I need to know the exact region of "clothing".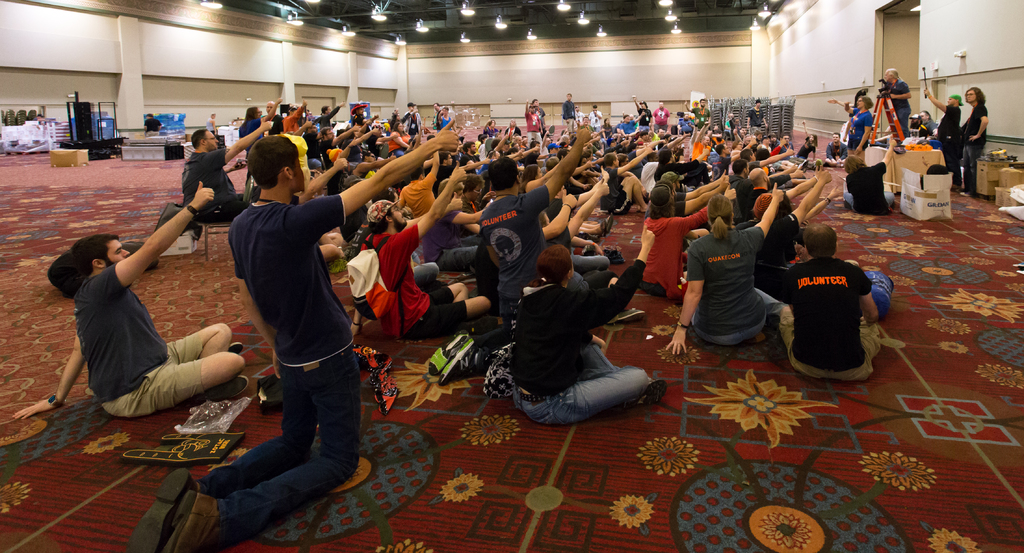
Region: left=797, top=142, right=815, bottom=163.
